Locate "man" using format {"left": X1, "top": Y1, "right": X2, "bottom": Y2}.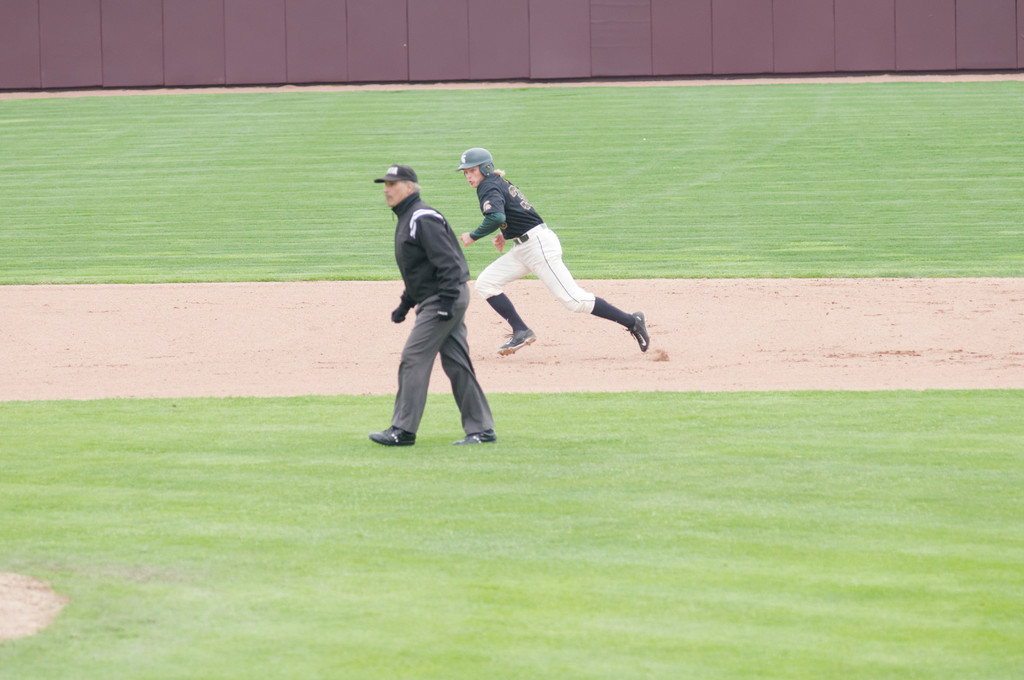
{"left": 371, "top": 165, "right": 507, "bottom": 445}.
